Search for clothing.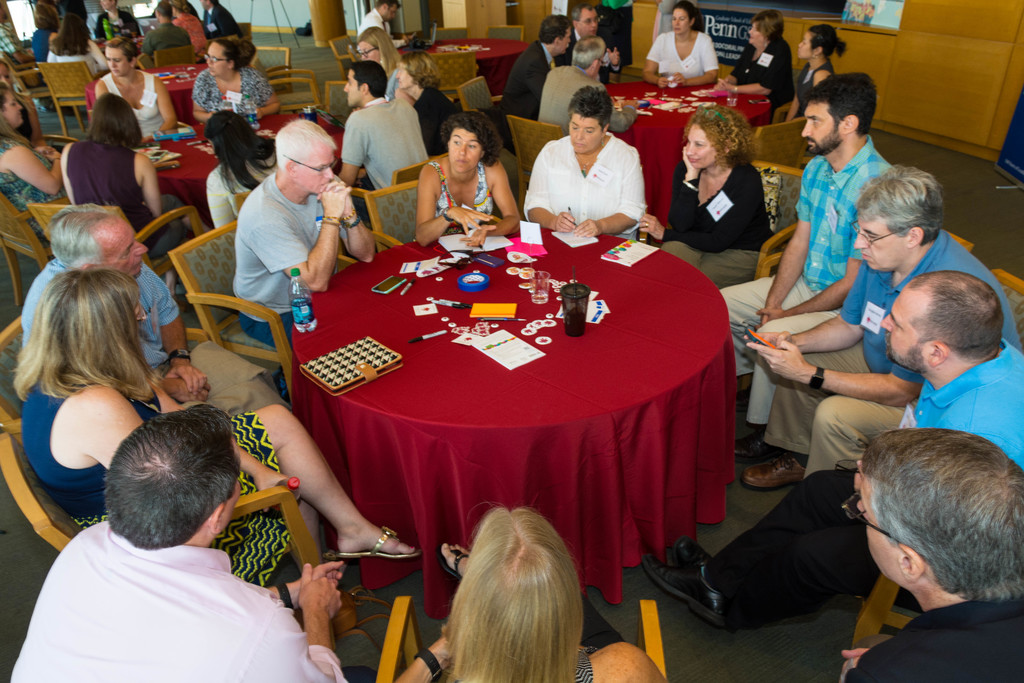
Found at detection(104, 72, 166, 135).
